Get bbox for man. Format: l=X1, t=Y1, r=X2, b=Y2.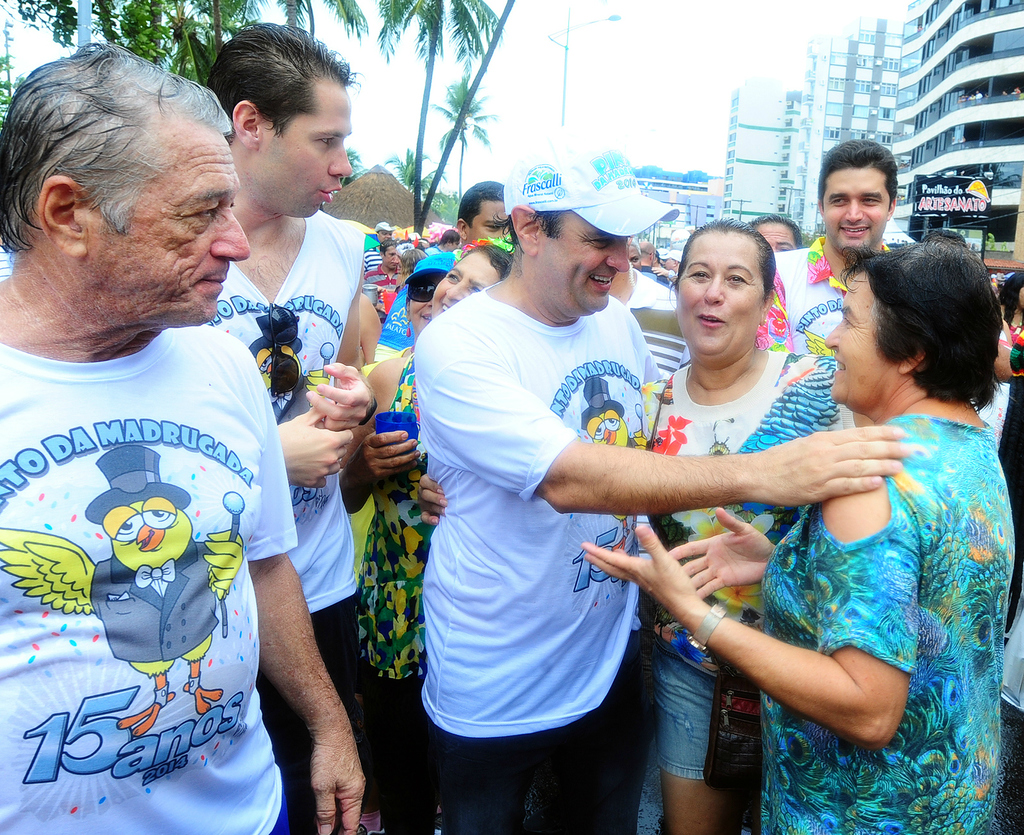
l=753, t=136, r=899, b=430.
